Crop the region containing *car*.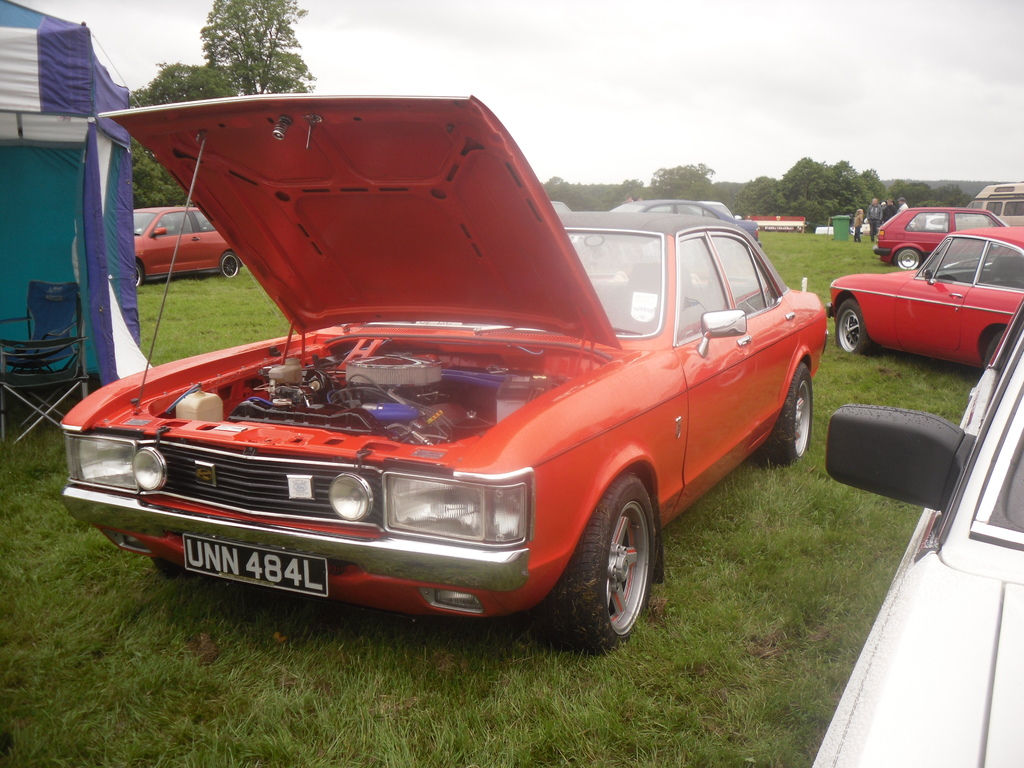
Crop region: detection(132, 207, 249, 290).
